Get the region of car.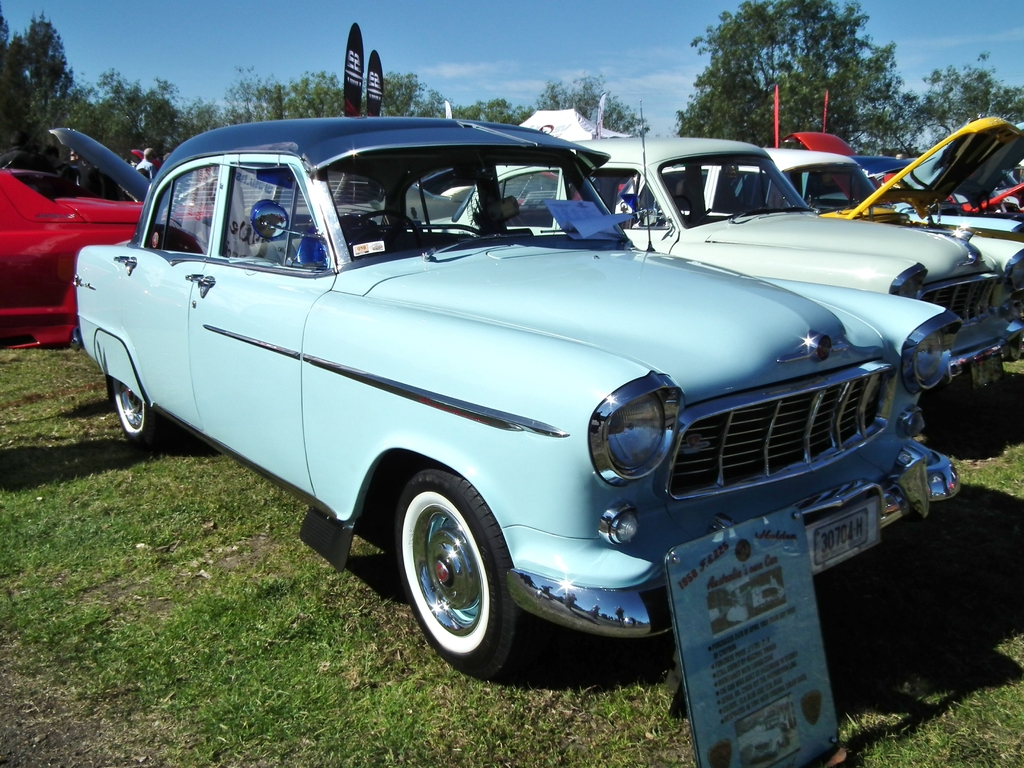
select_region(431, 132, 1023, 381).
